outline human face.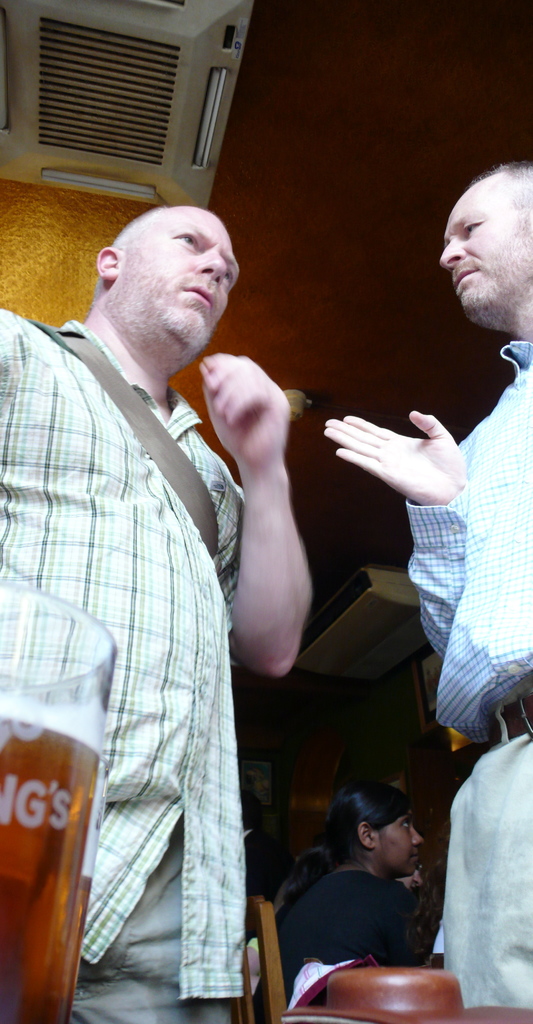
Outline: crop(117, 219, 241, 349).
